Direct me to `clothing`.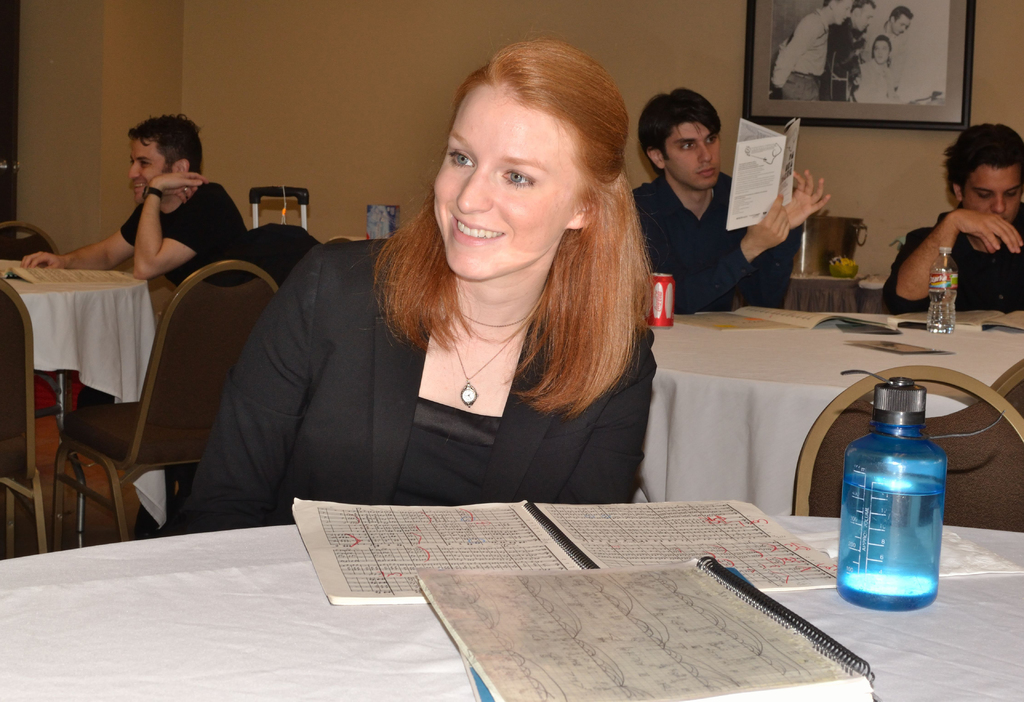
Direction: 886, 213, 1023, 311.
